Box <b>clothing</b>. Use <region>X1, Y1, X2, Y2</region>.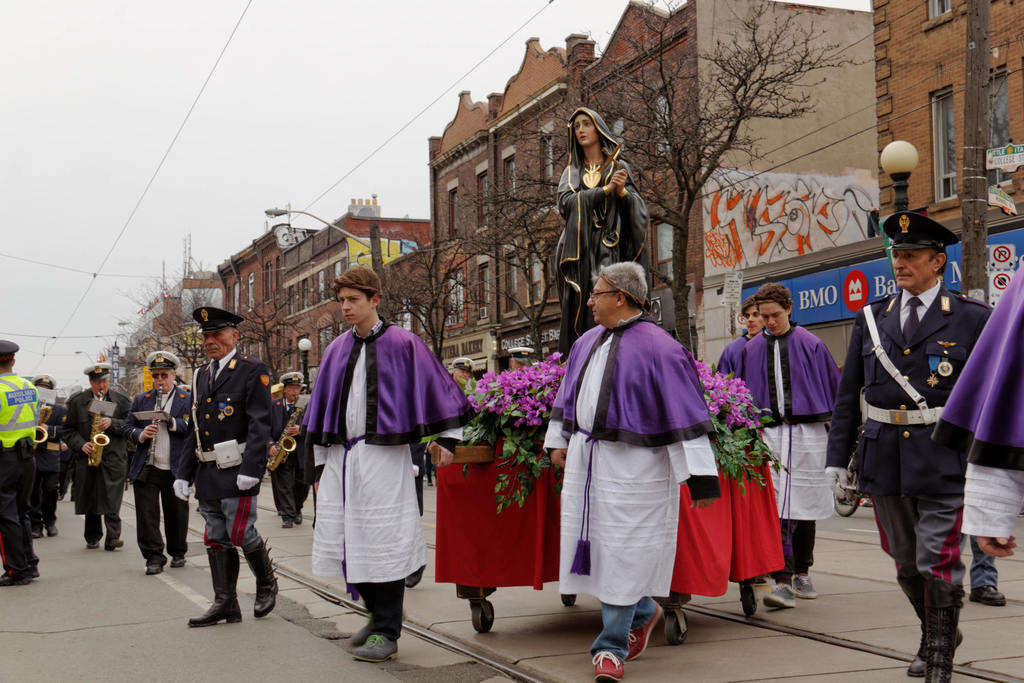
<region>554, 105, 648, 352</region>.
